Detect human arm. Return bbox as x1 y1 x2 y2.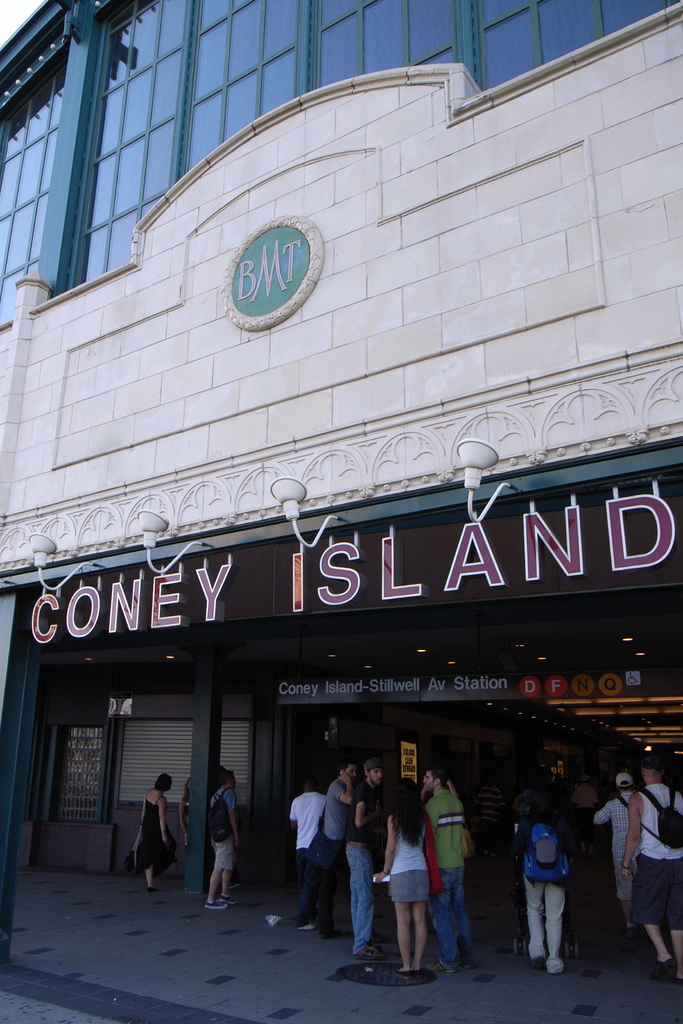
176 786 188 854.
